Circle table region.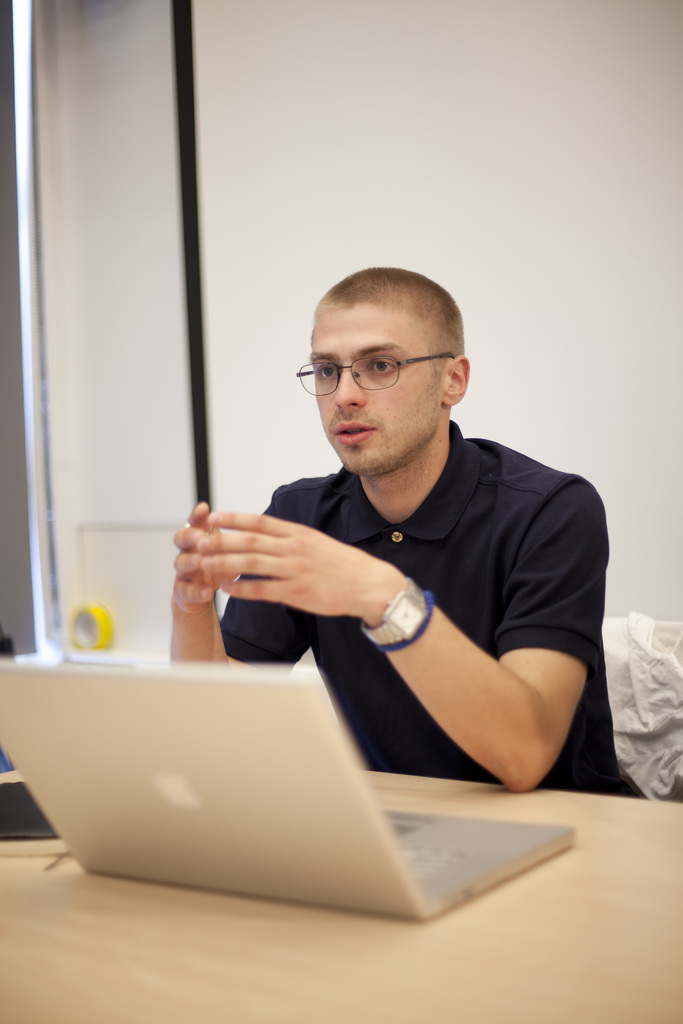
Region: bbox(0, 780, 682, 1023).
